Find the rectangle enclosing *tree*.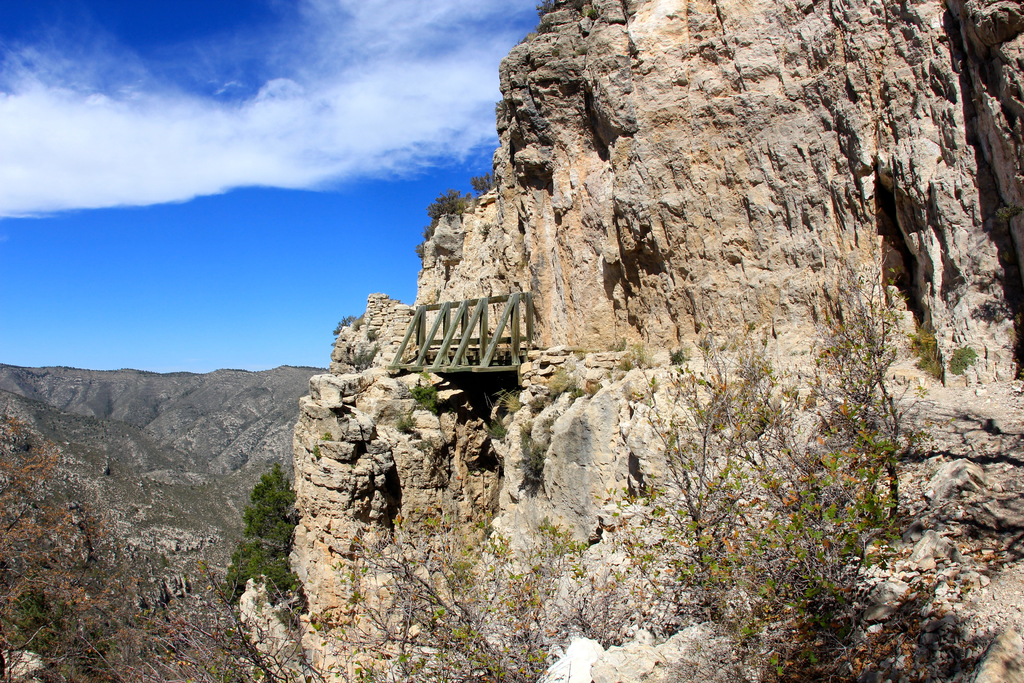
{"left": 117, "top": 553, "right": 349, "bottom": 682}.
